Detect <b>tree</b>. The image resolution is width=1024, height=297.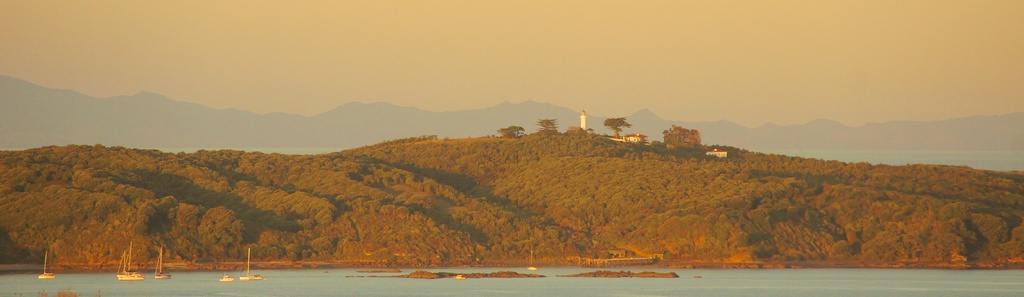
200,203,247,246.
